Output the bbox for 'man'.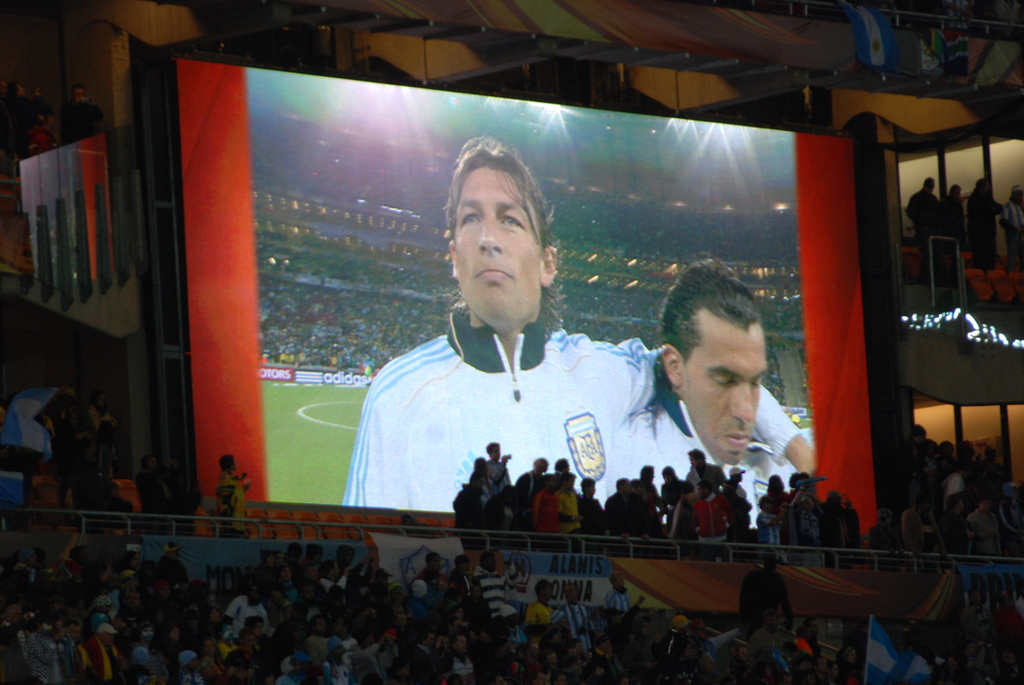
999:182:1023:251.
